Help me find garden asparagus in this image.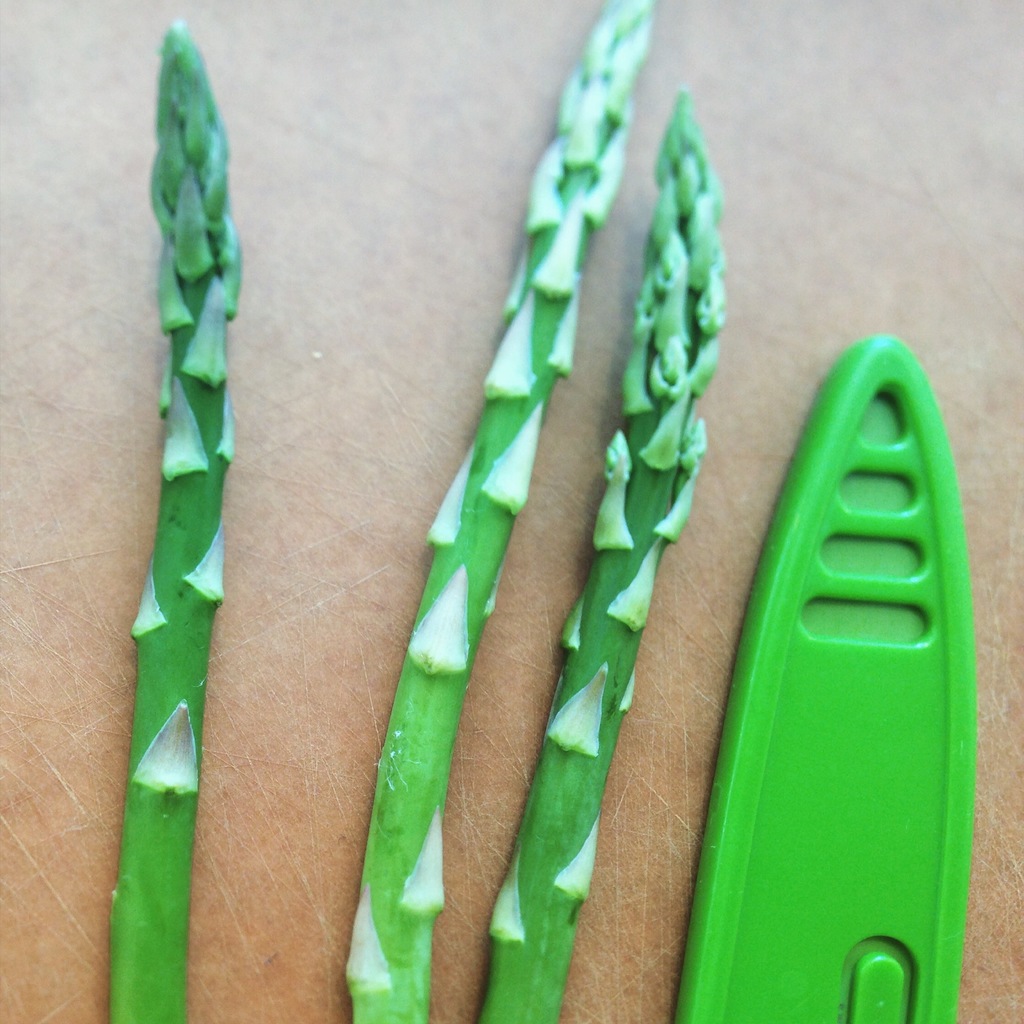
Found it: [478,84,732,1023].
